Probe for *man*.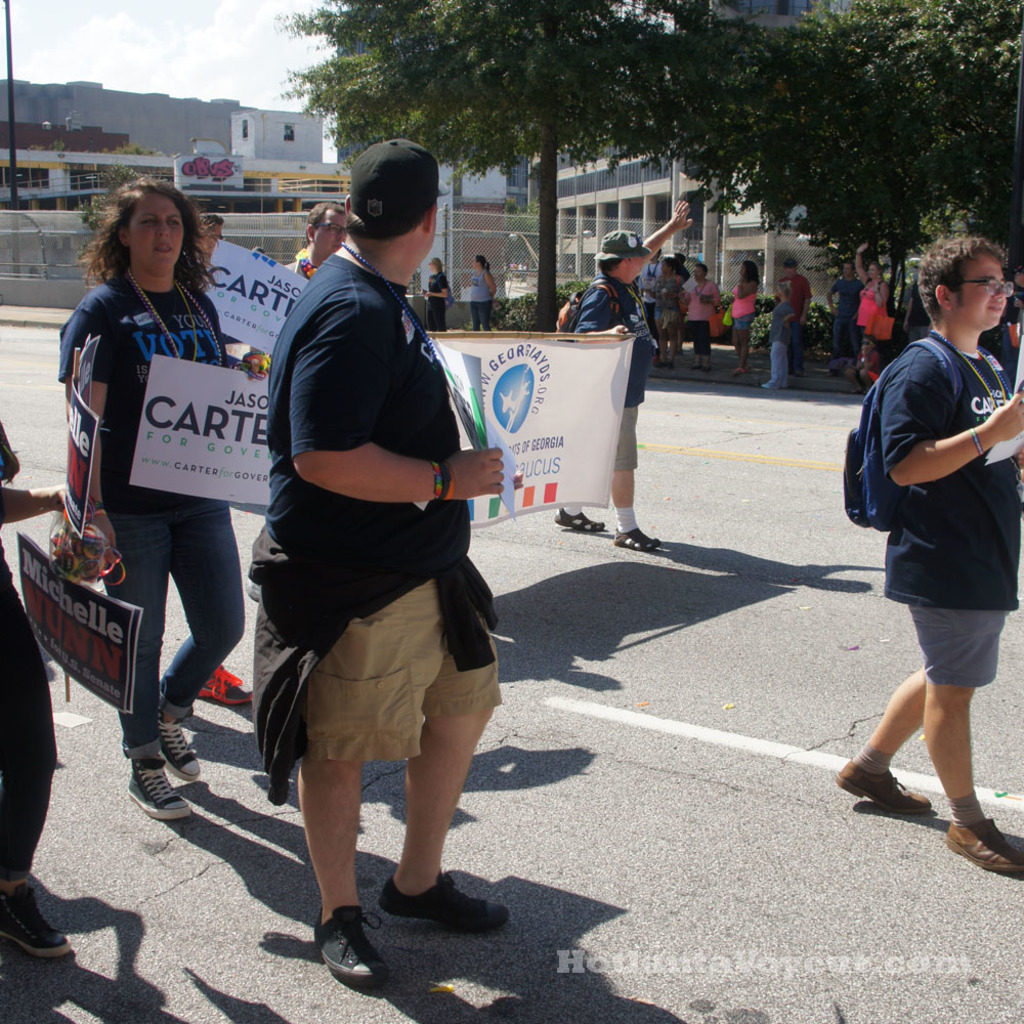
Probe result: crop(561, 203, 690, 554).
